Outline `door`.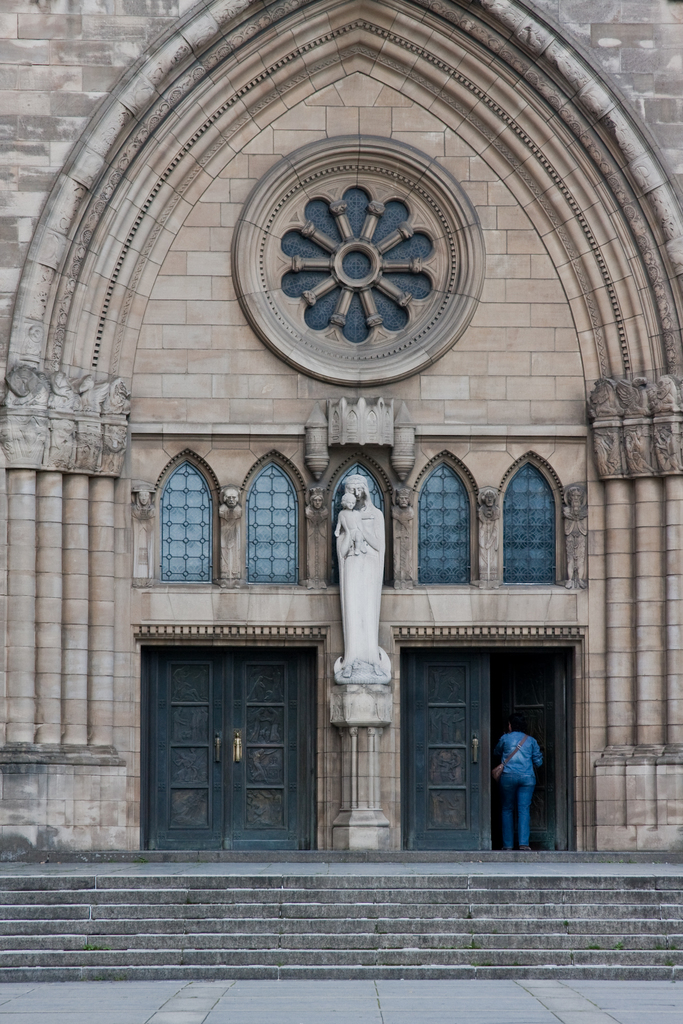
Outline: (402, 646, 582, 855).
